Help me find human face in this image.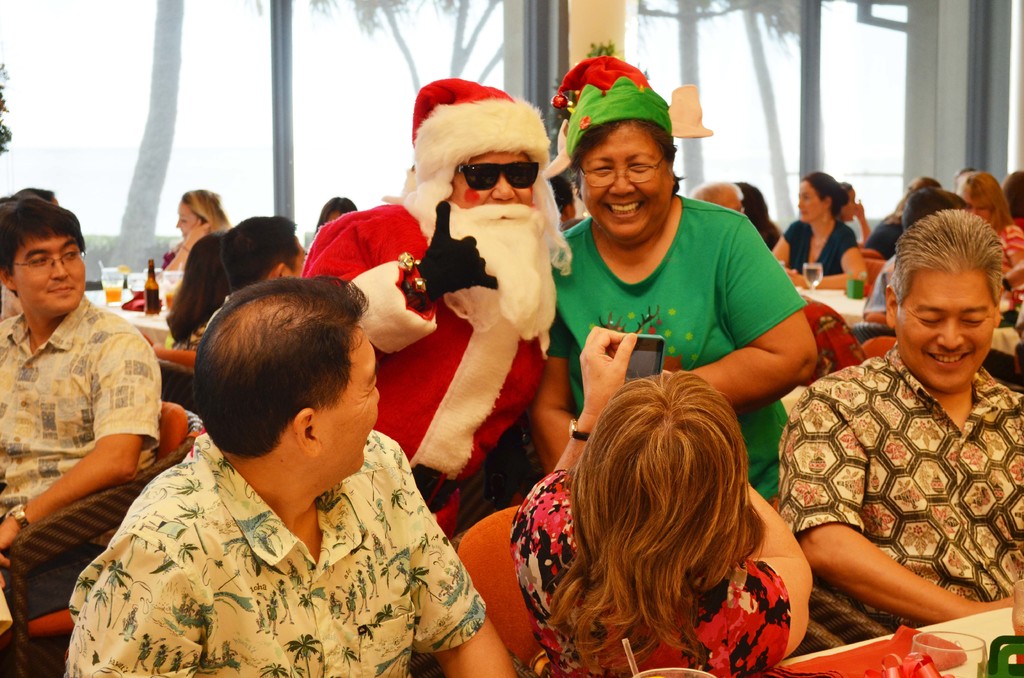
Found it: 894:271:991:394.
